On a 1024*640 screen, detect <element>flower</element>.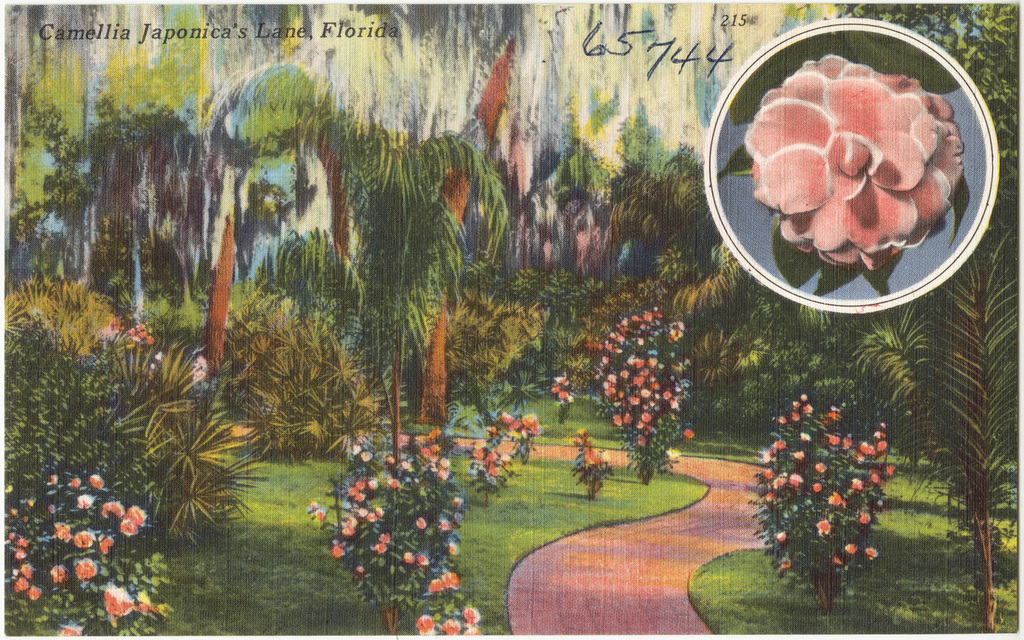
select_region(549, 372, 578, 402).
